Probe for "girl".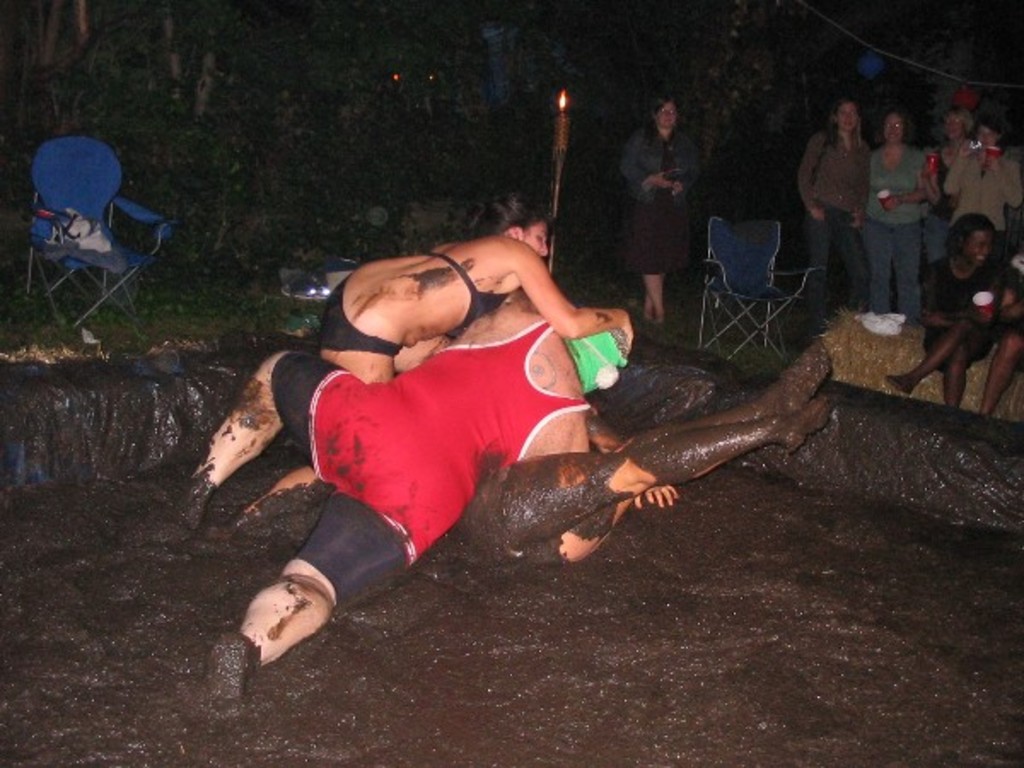
Probe result: 205:183:628:548.
